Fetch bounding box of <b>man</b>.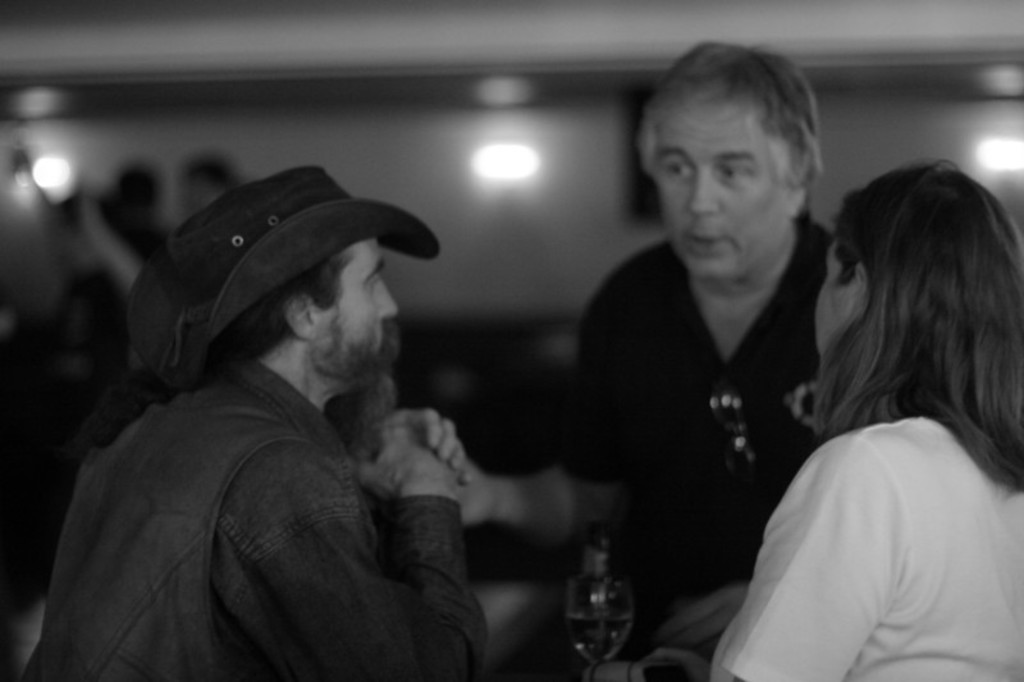
Bbox: x1=22 y1=163 x2=489 y2=681.
